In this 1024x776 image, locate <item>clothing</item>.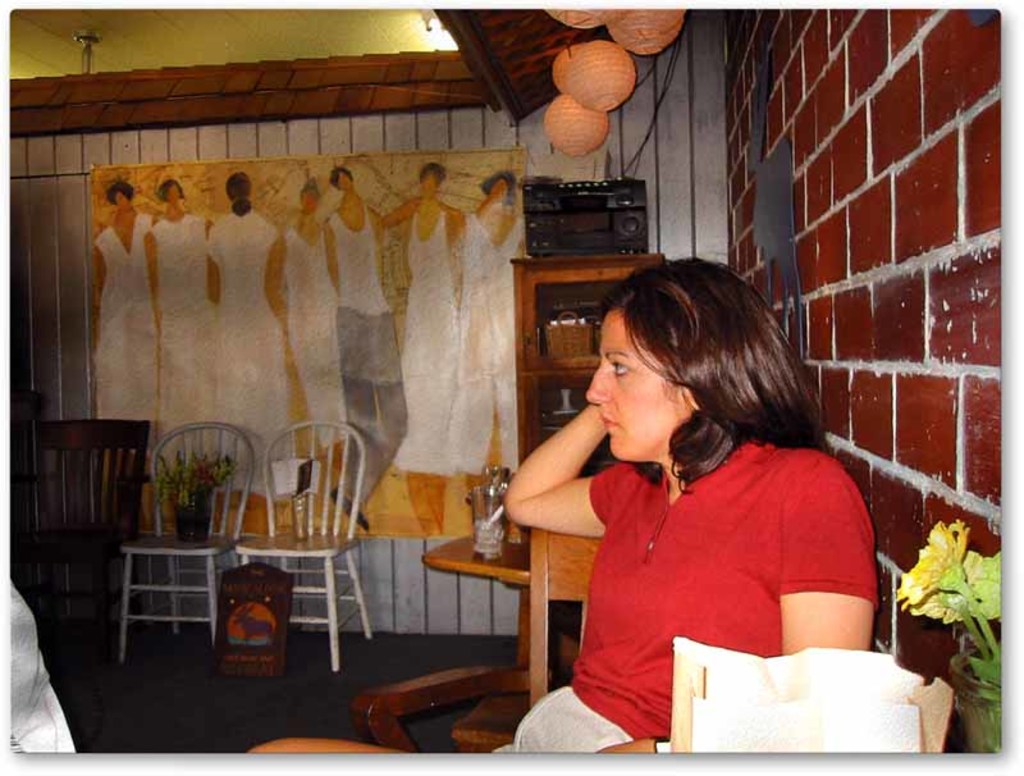
Bounding box: l=278, t=229, r=349, b=448.
